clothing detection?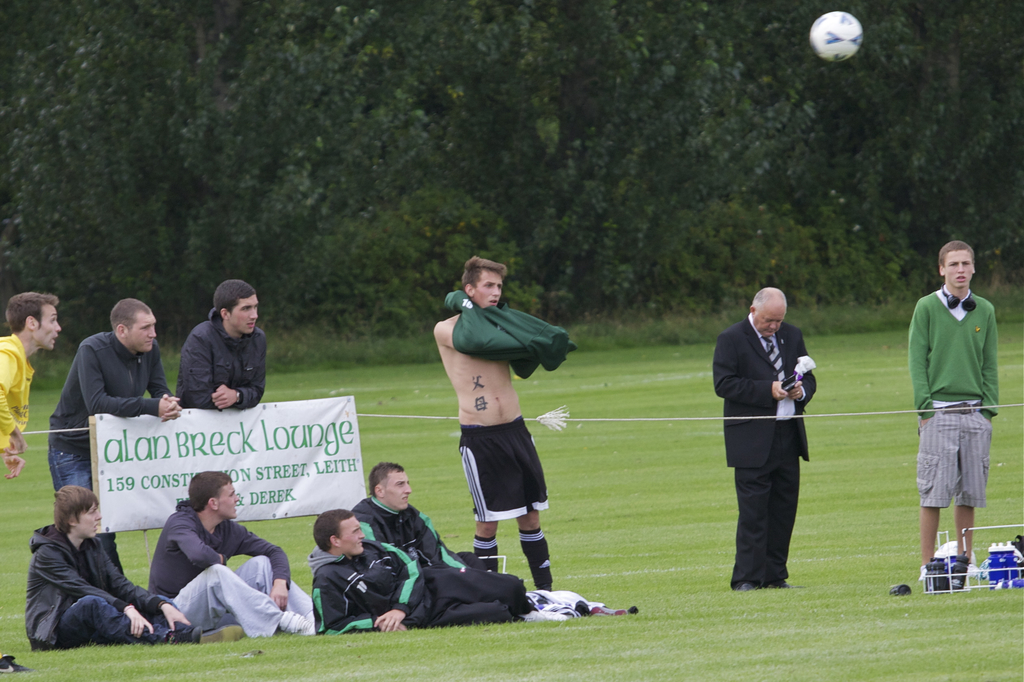
<bbox>910, 290, 1000, 515</bbox>
